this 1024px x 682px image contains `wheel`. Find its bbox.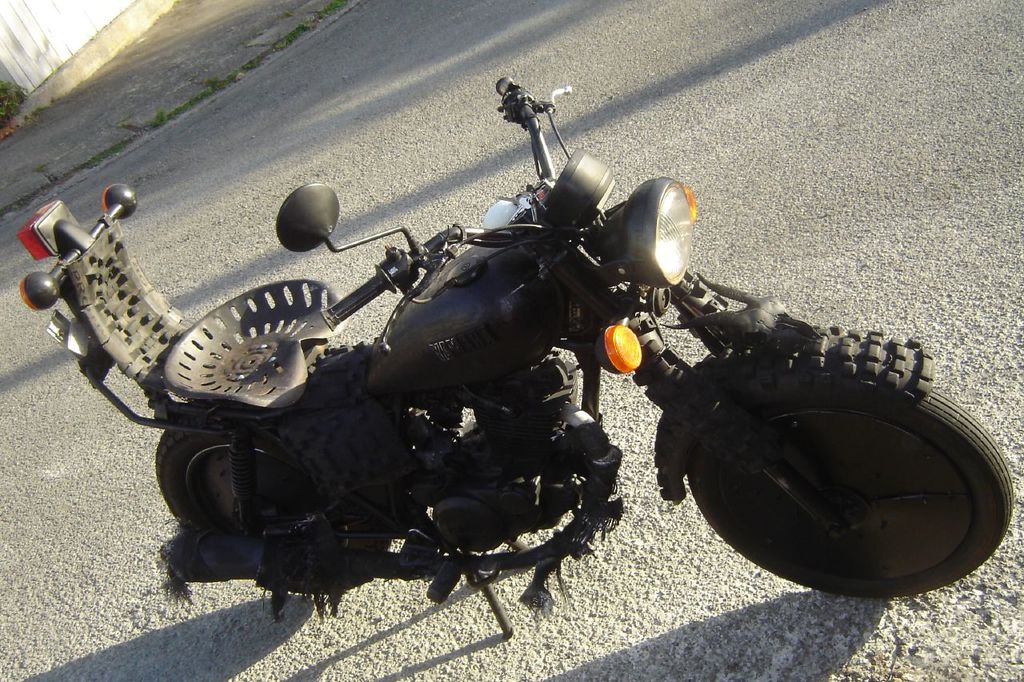
143,409,367,599.
